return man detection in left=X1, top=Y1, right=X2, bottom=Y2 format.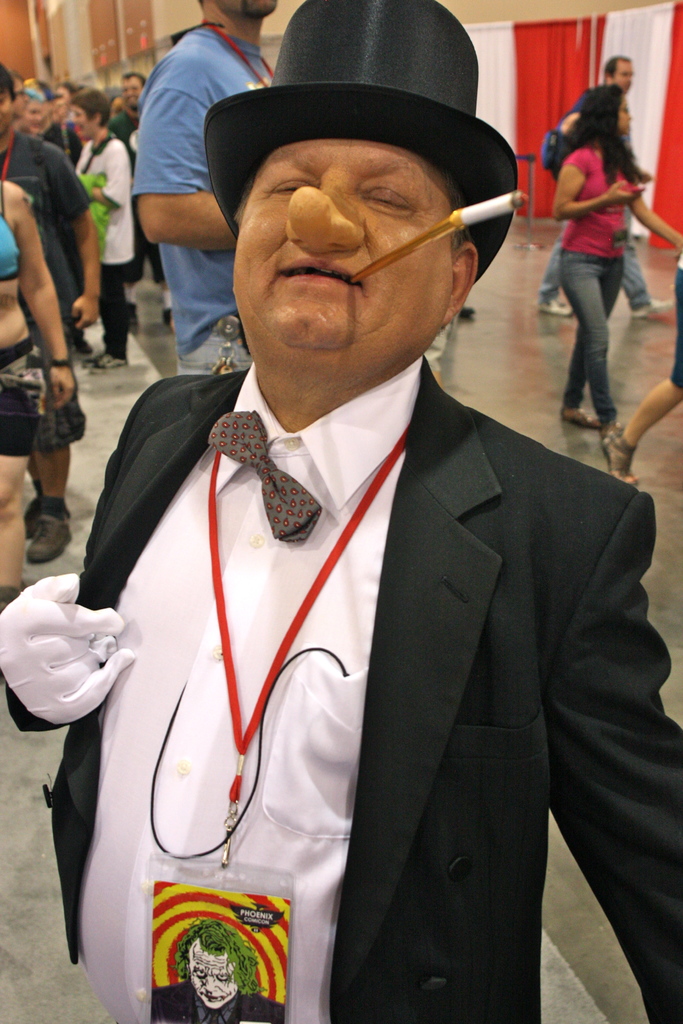
left=535, top=54, right=673, bottom=317.
